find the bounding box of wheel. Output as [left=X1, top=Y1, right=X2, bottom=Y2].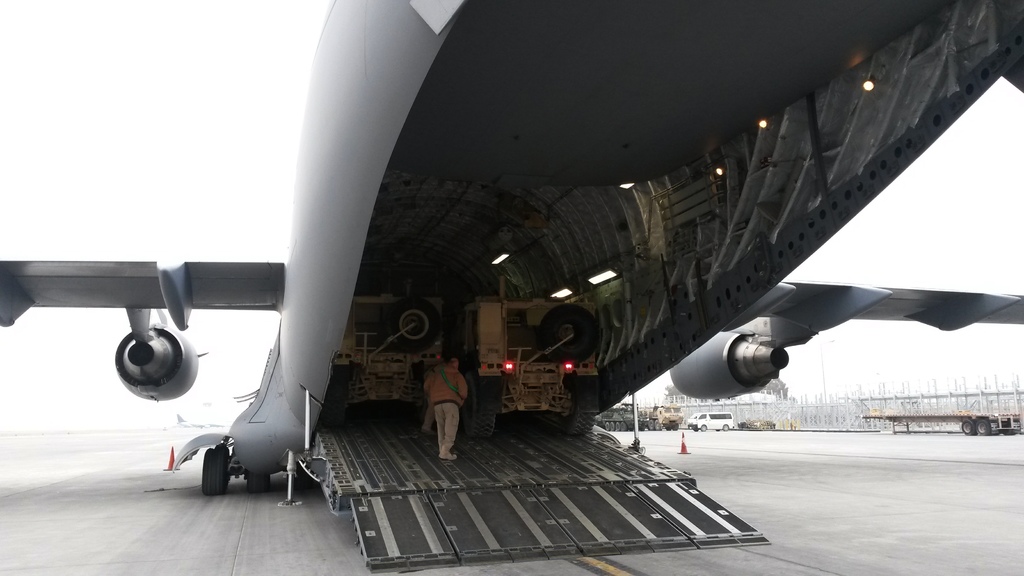
[left=570, top=381, right=598, bottom=452].
